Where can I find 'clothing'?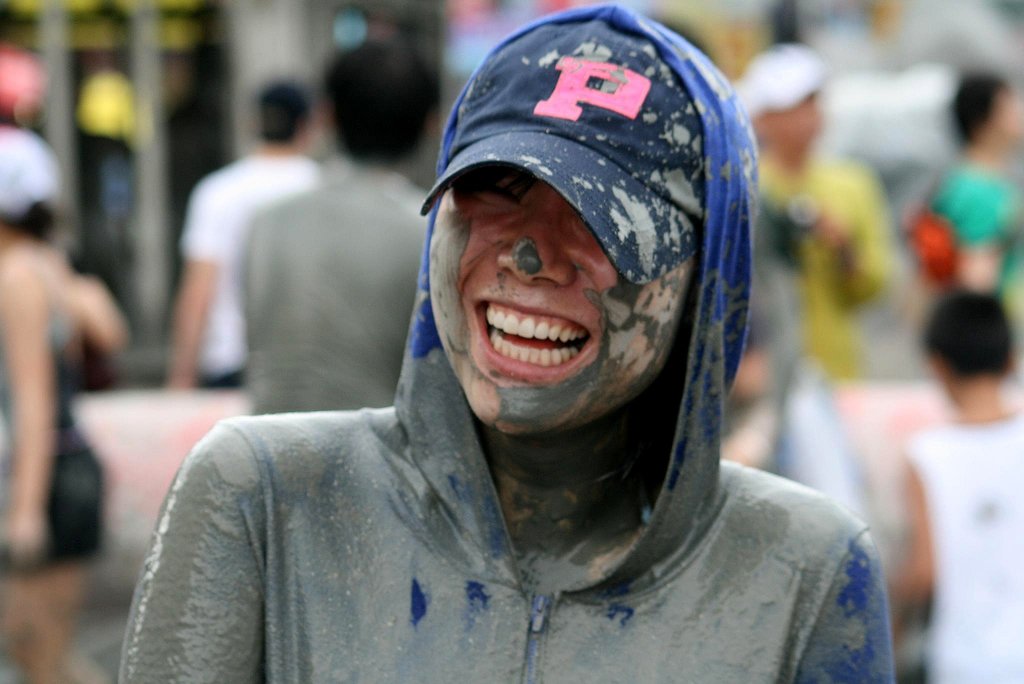
You can find it at [left=748, top=149, right=892, bottom=387].
